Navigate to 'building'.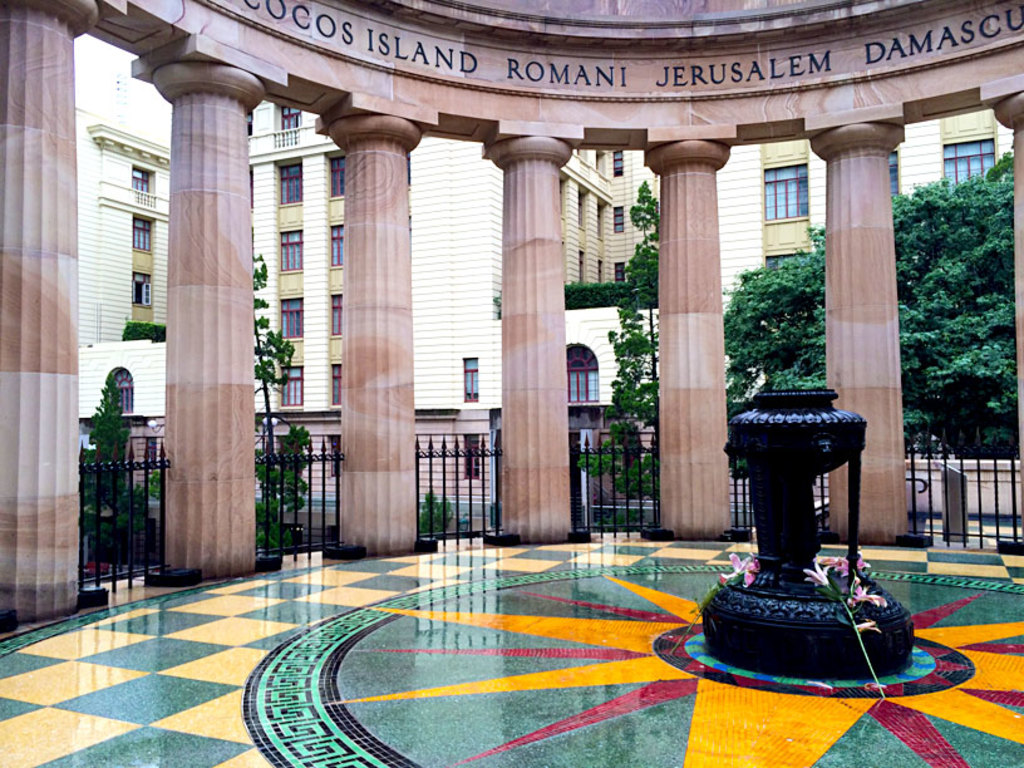
Navigation target: 4, 0, 1023, 622.
